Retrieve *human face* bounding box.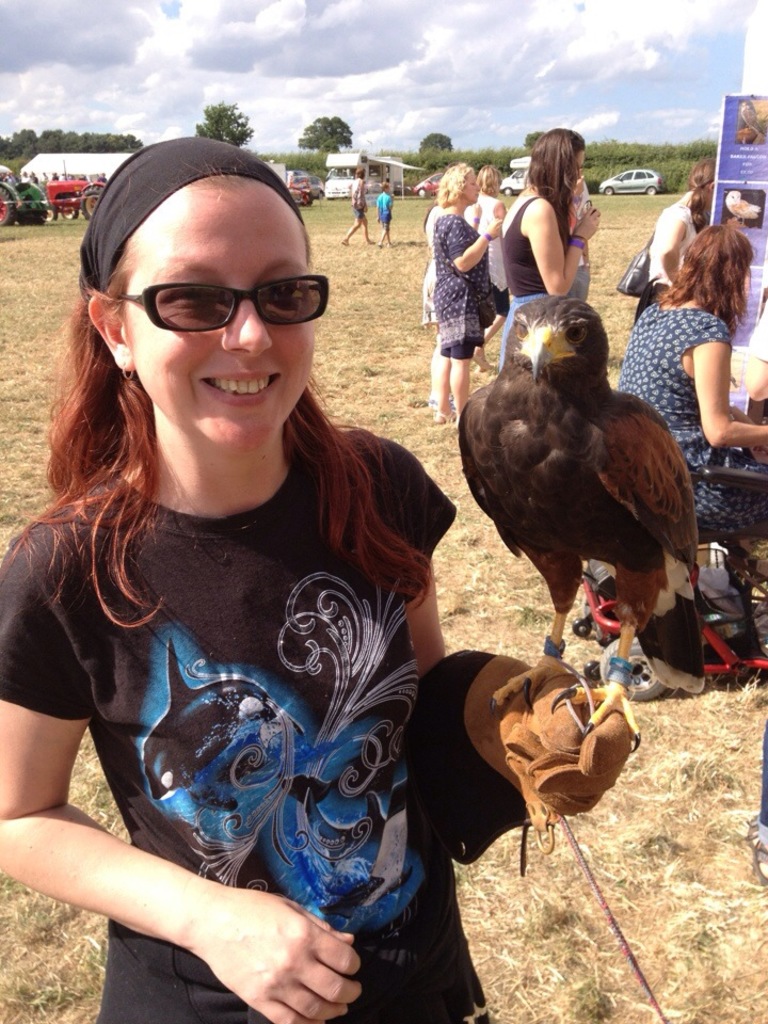
Bounding box: 462, 174, 480, 201.
